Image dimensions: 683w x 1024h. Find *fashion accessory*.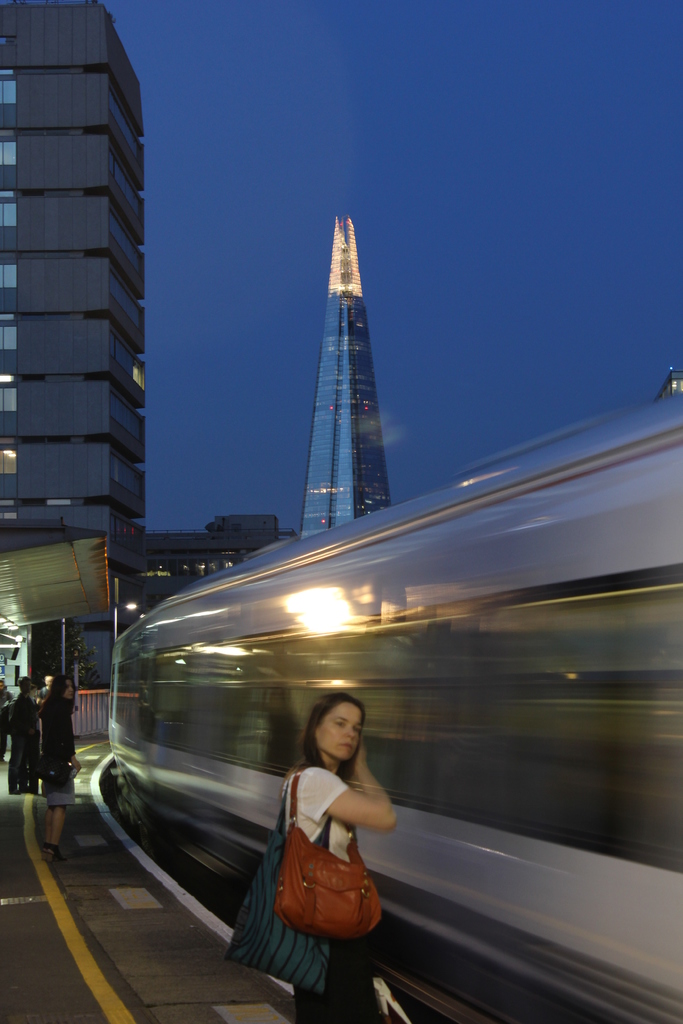
region(0, 698, 24, 736).
